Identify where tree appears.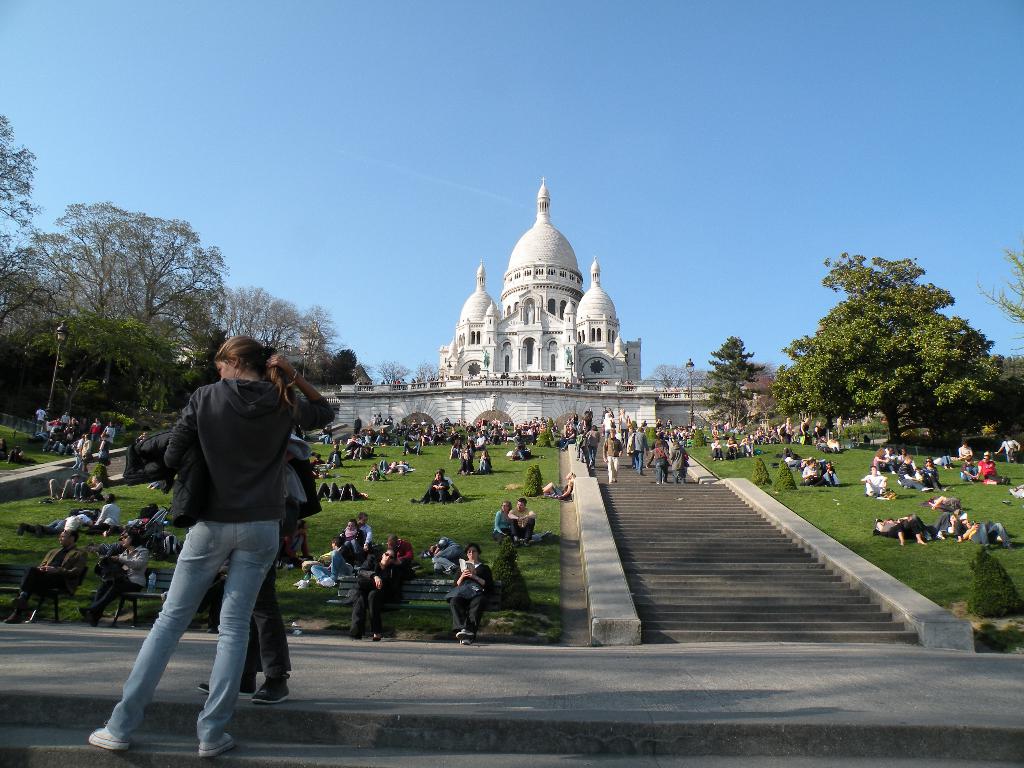
Appears at bbox(778, 248, 1007, 447).
